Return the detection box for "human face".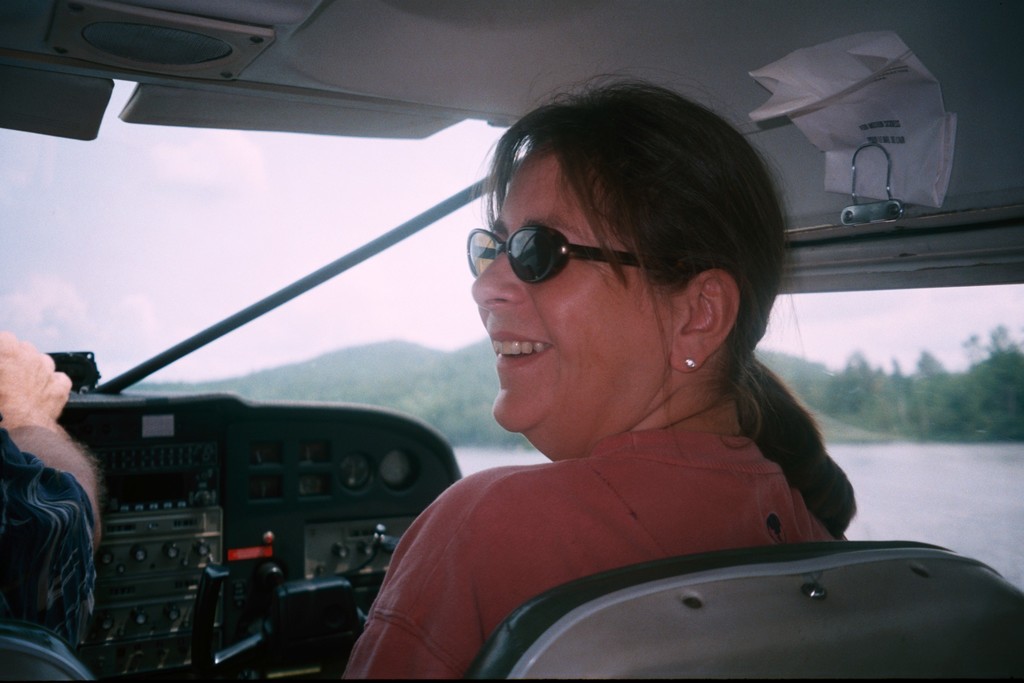
<box>471,145,680,436</box>.
